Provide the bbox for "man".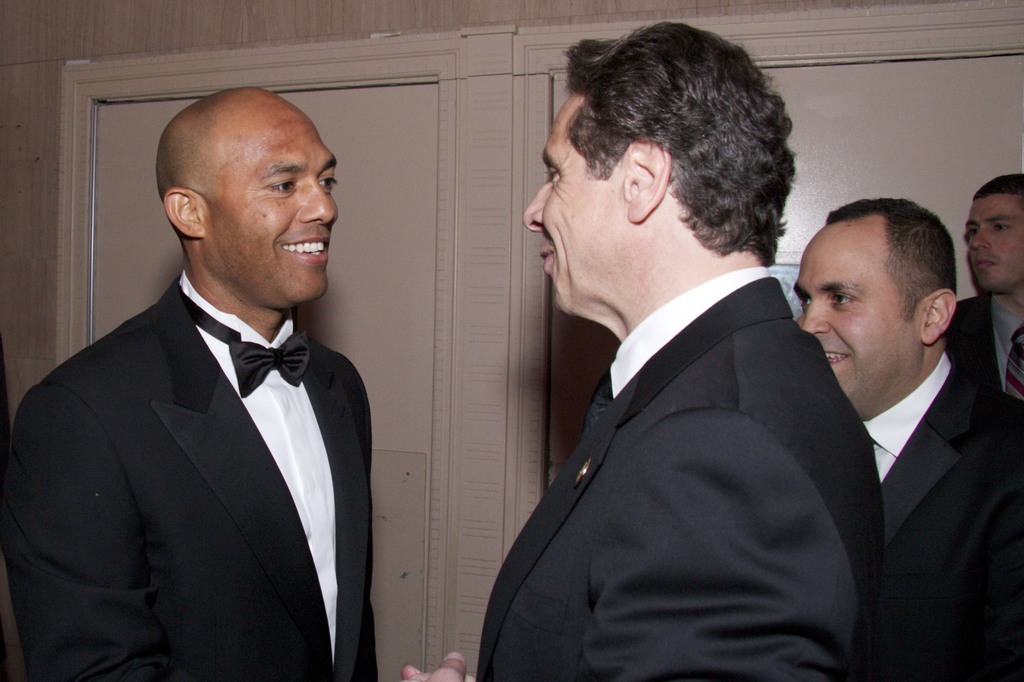
x1=789 y1=199 x2=1023 y2=681.
